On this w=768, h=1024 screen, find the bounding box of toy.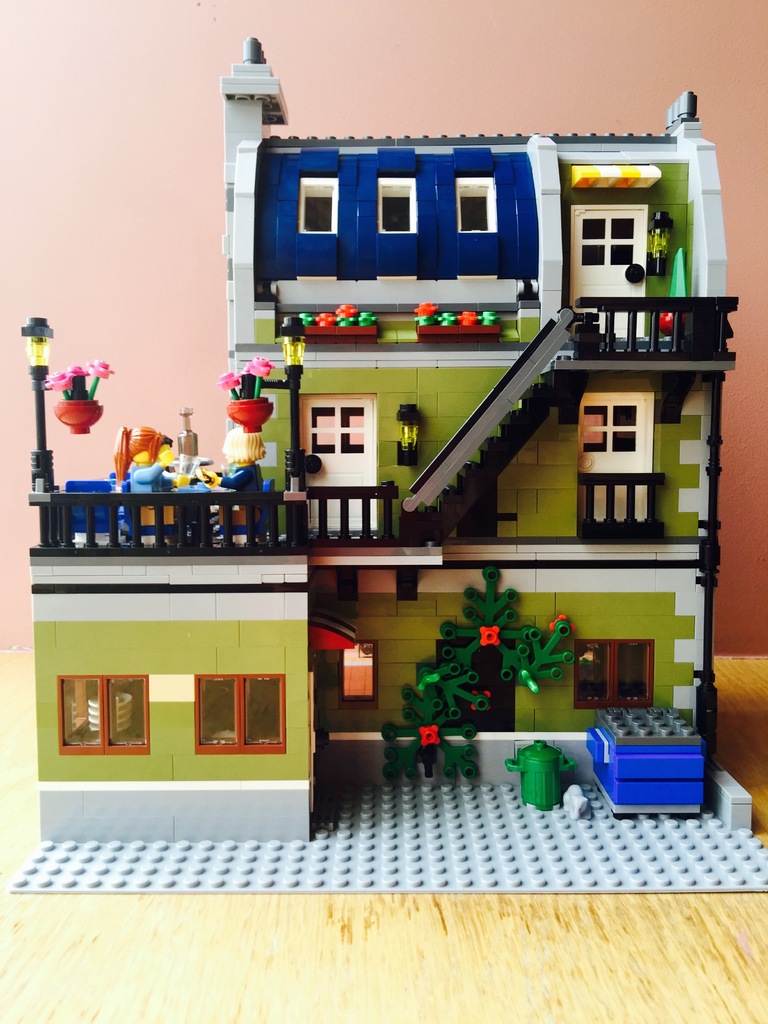
Bounding box: select_region(115, 429, 168, 495).
